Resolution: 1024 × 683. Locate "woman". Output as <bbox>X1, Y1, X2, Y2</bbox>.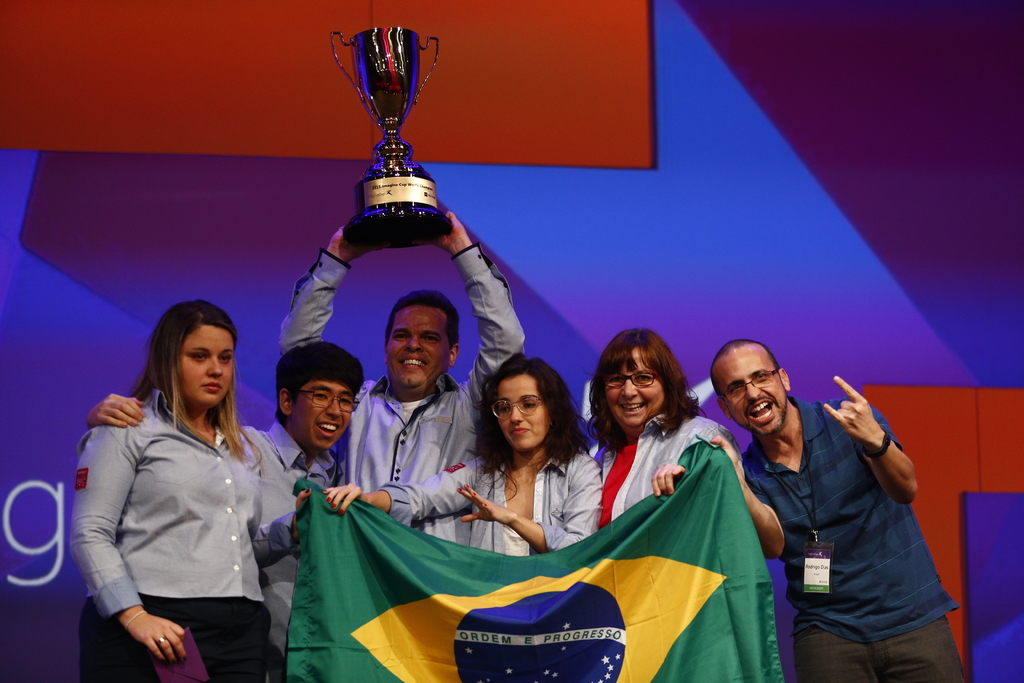
<bbox>323, 352, 604, 559</bbox>.
